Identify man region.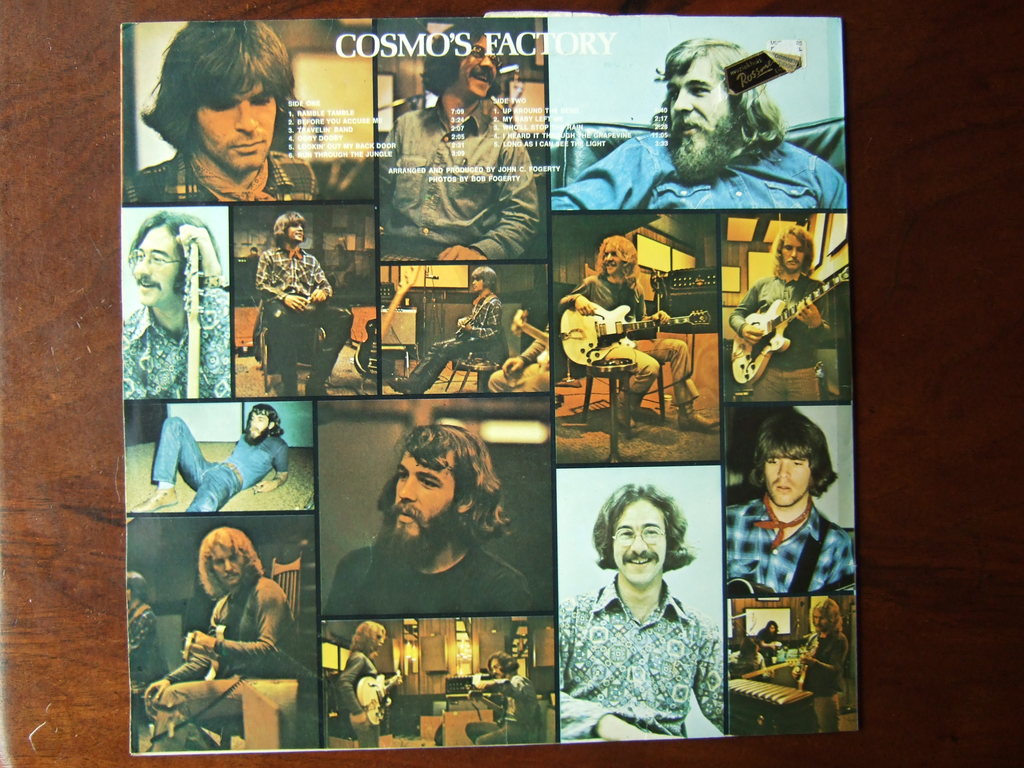
Region: 386,262,509,397.
